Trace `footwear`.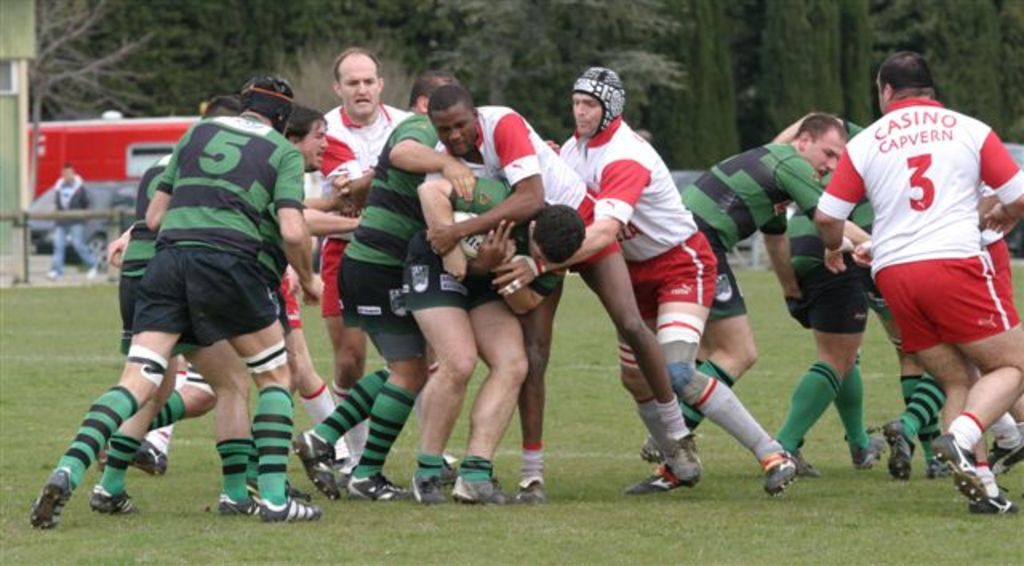
Traced to box=[853, 421, 888, 467].
